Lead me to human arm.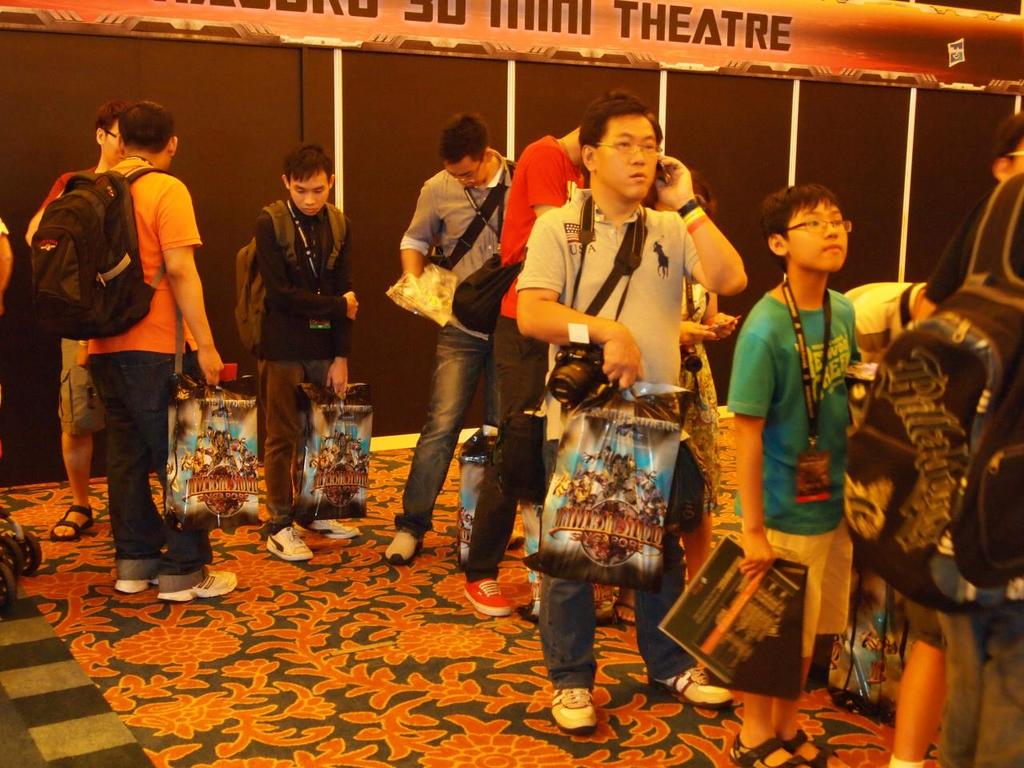
Lead to {"x1": 0, "y1": 210, "x2": 14, "y2": 332}.
